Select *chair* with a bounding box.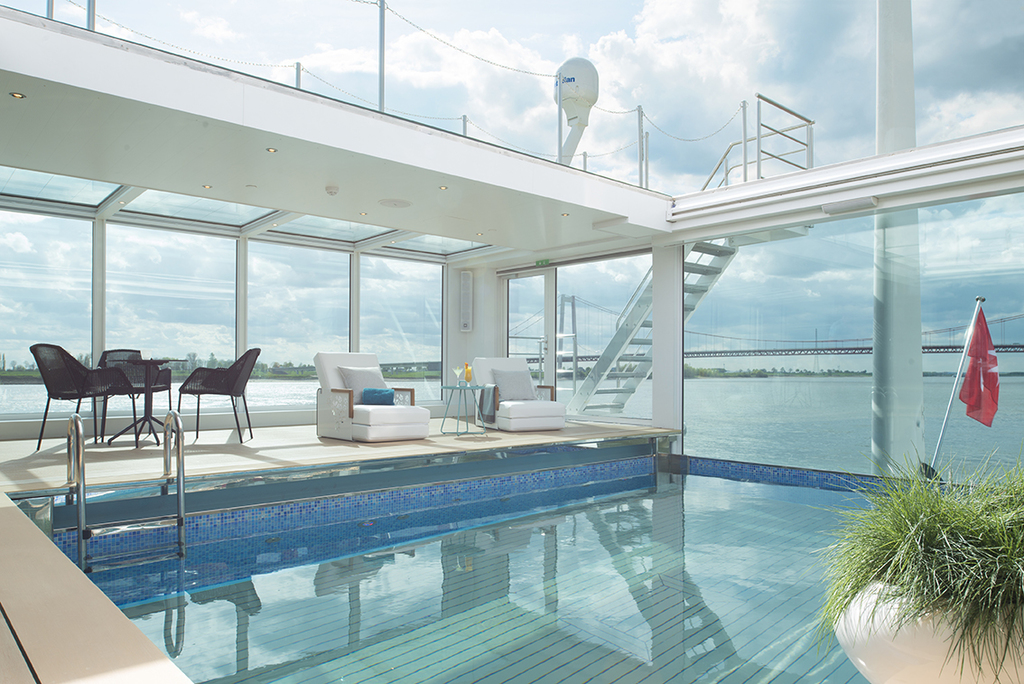
(x1=312, y1=350, x2=432, y2=444).
